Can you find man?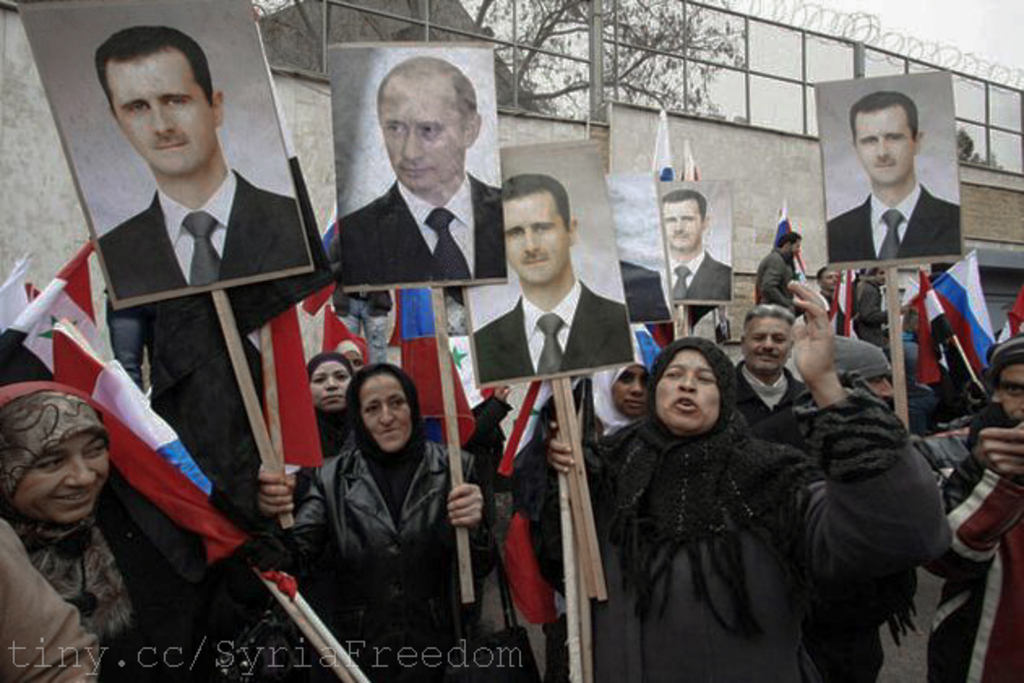
Yes, bounding box: box=[612, 253, 670, 323].
